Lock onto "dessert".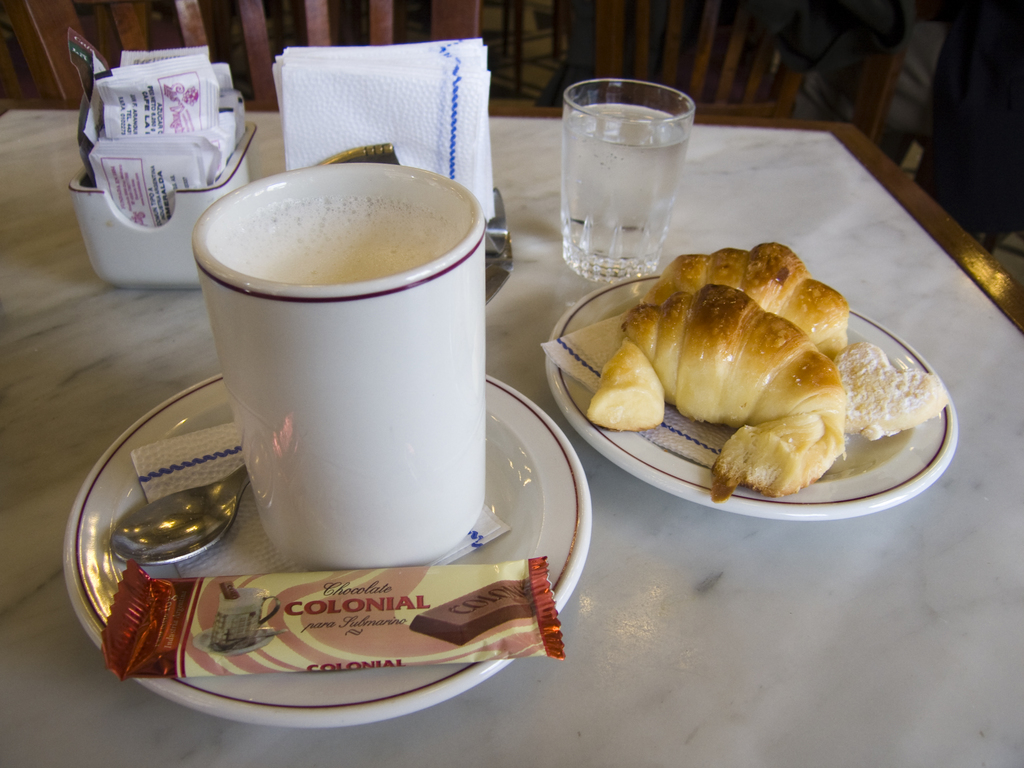
Locked: region(96, 557, 571, 684).
